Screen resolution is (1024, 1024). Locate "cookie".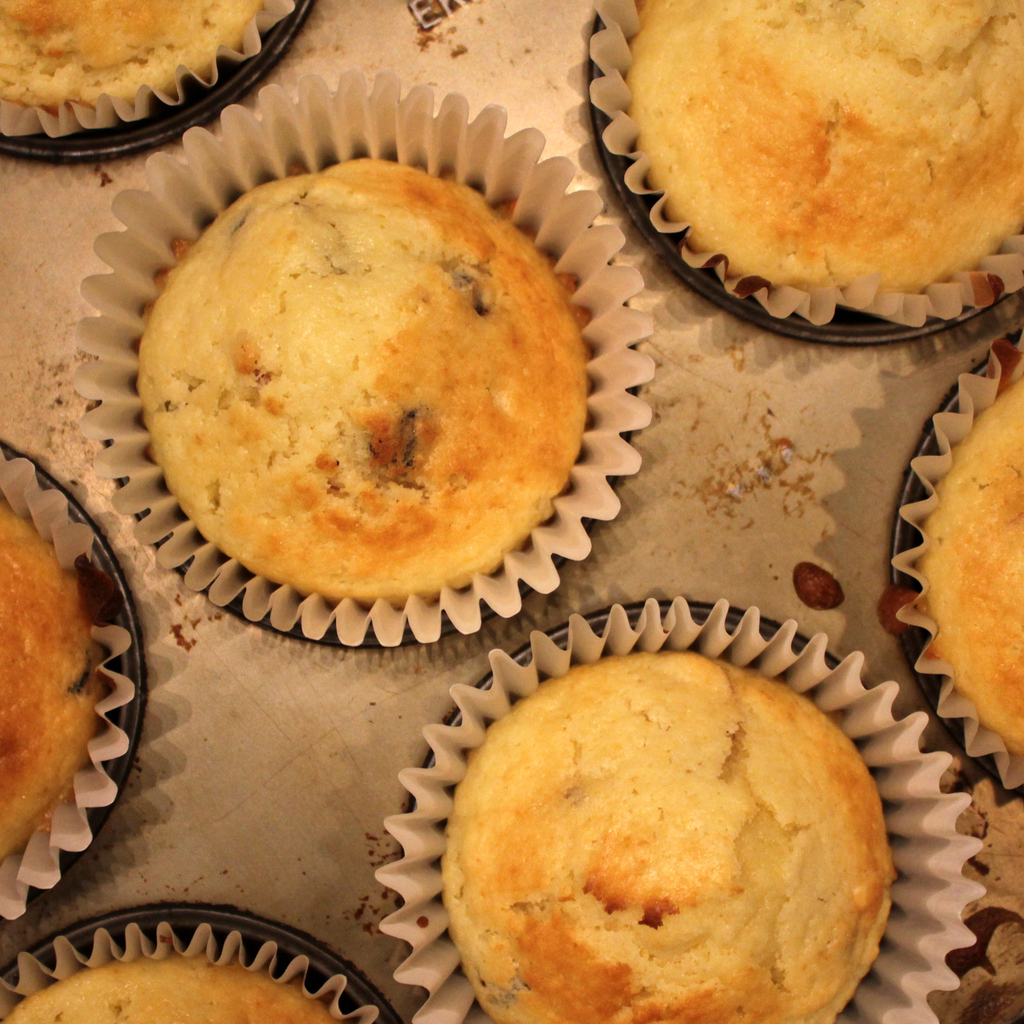
box(630, 0, 1023, 291).
